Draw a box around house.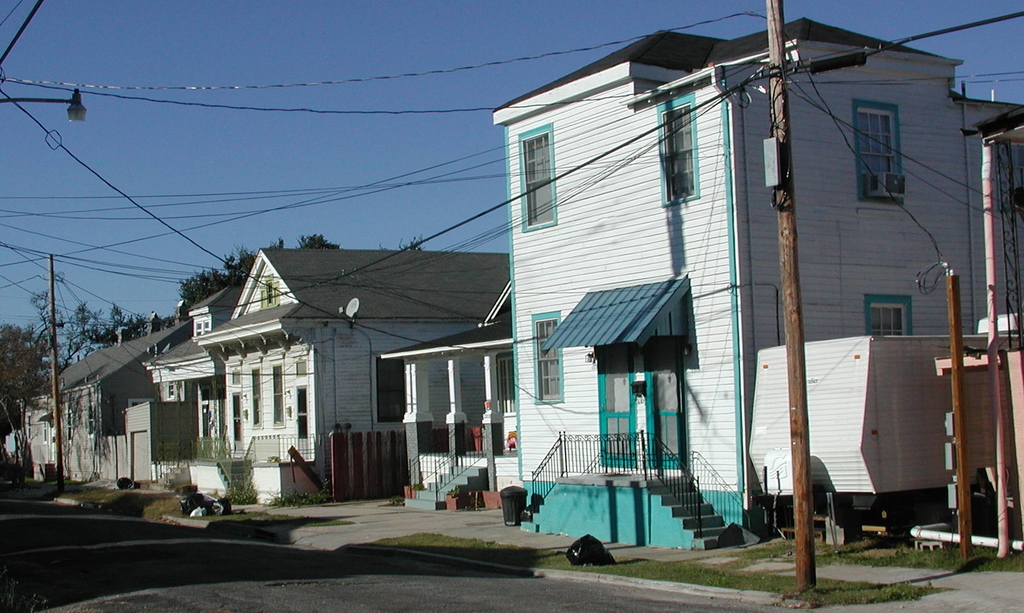
box=[432, 18, 984, 568].
